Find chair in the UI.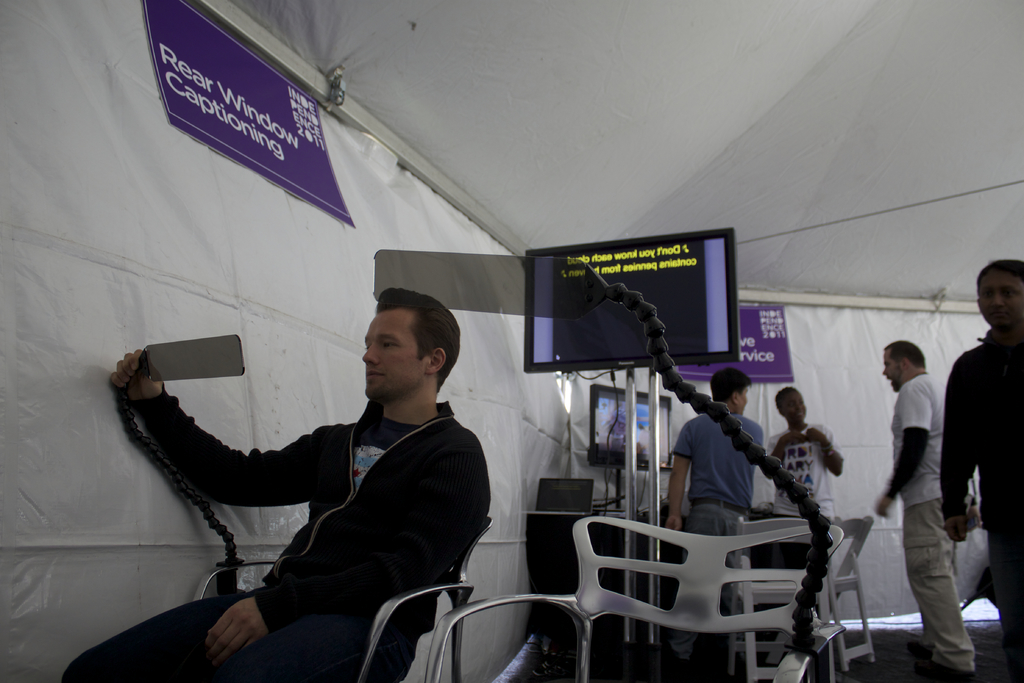
UI element at <box>724,513,847,682</box>.
